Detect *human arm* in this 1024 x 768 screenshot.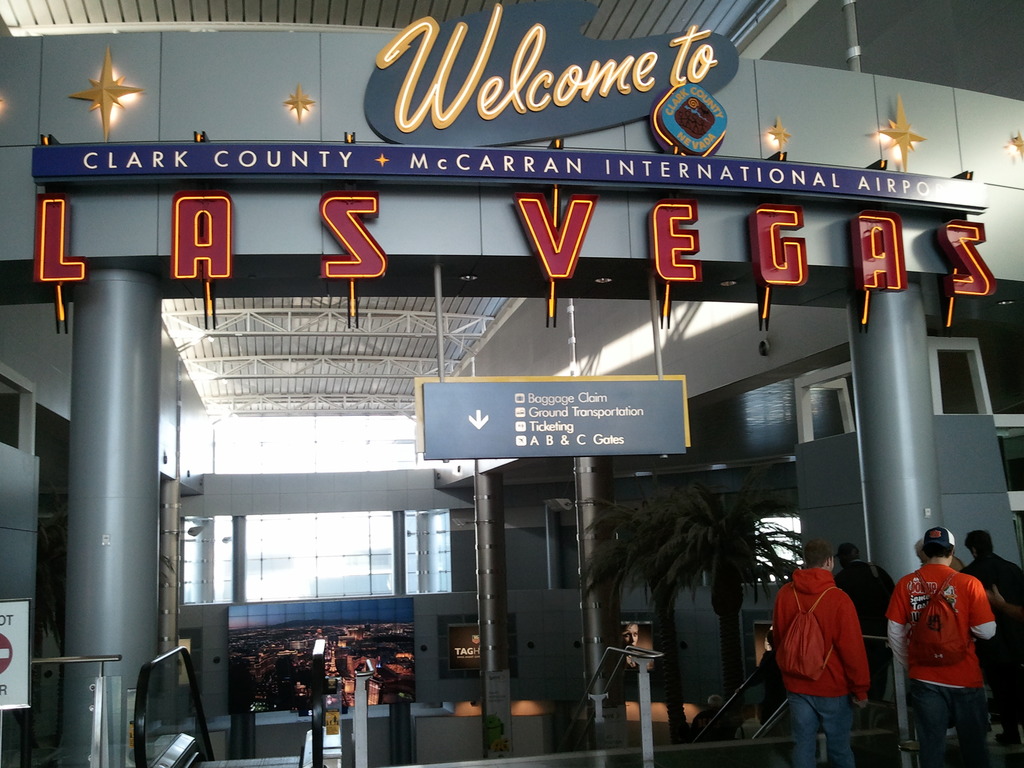
Detection: 1012:557:1023:598.
